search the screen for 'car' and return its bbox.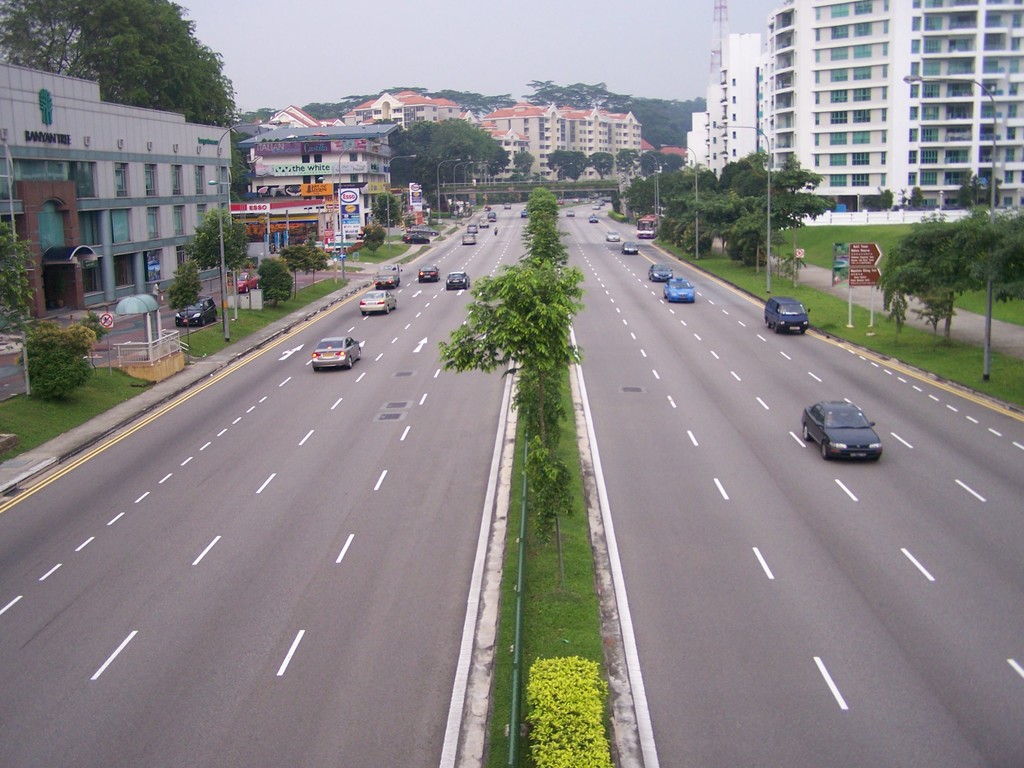
Found: 479:219:488:228.
